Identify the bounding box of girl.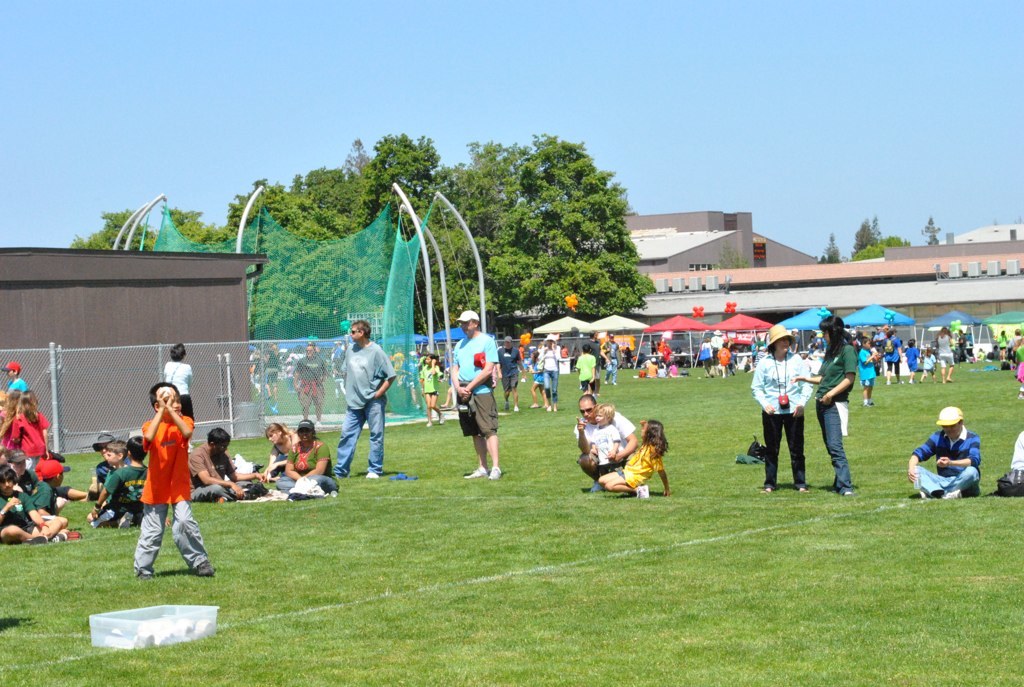
Rect(0, 388, 20, 452).
